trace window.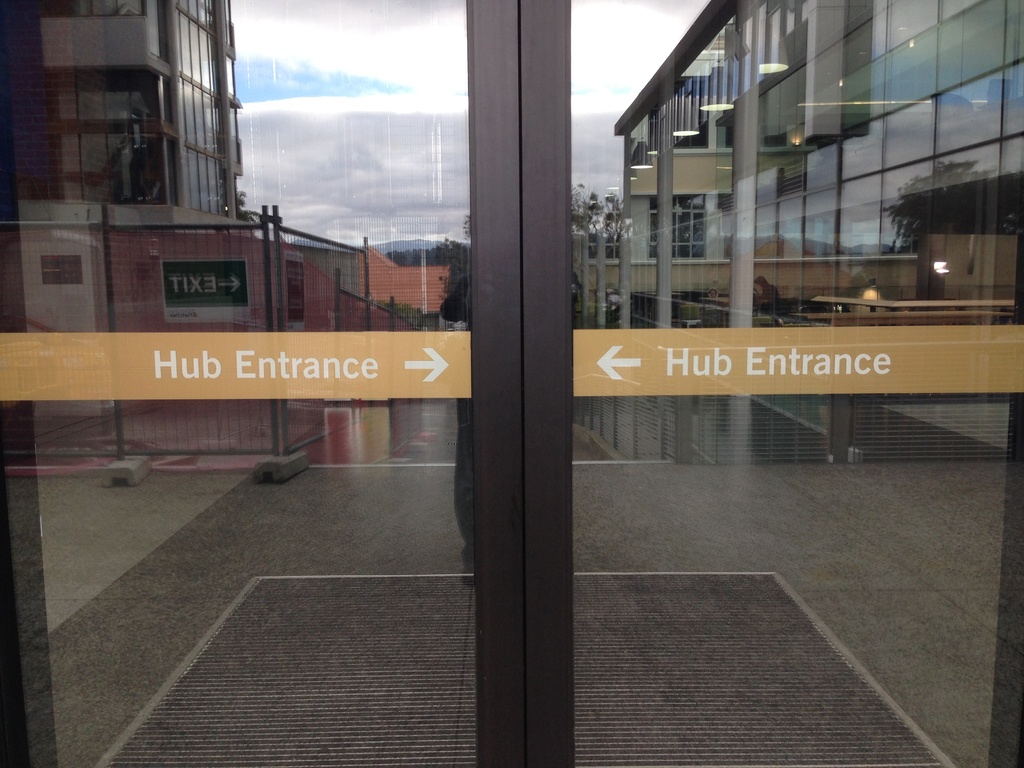
Traced to <region>288, 259, 305, 324</region>.
